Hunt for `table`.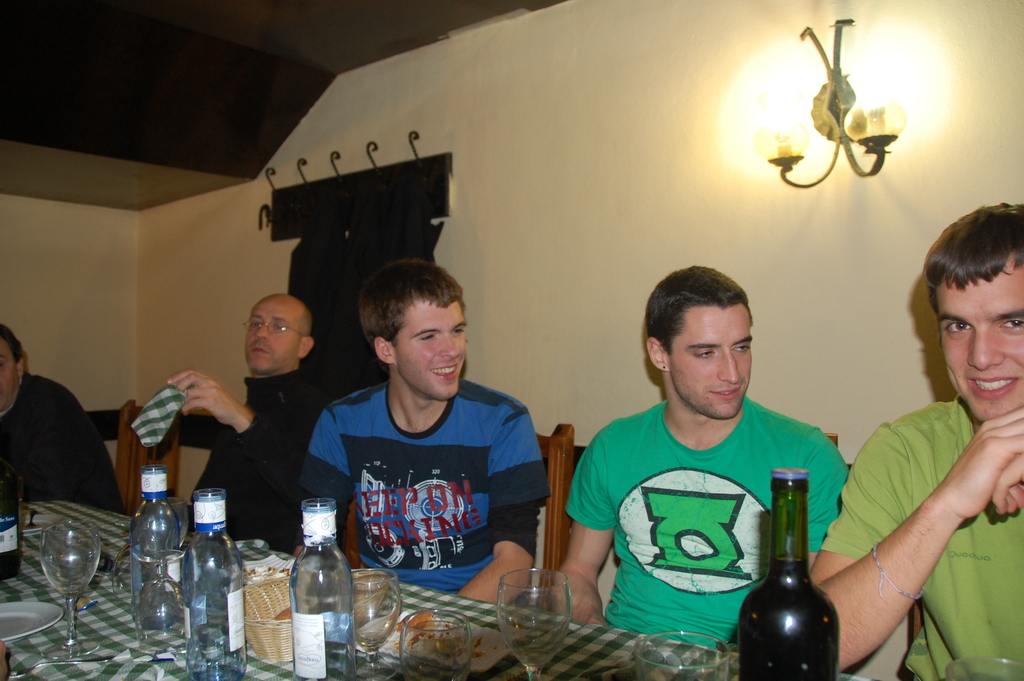
Hunted down at 0:482:900:680.
